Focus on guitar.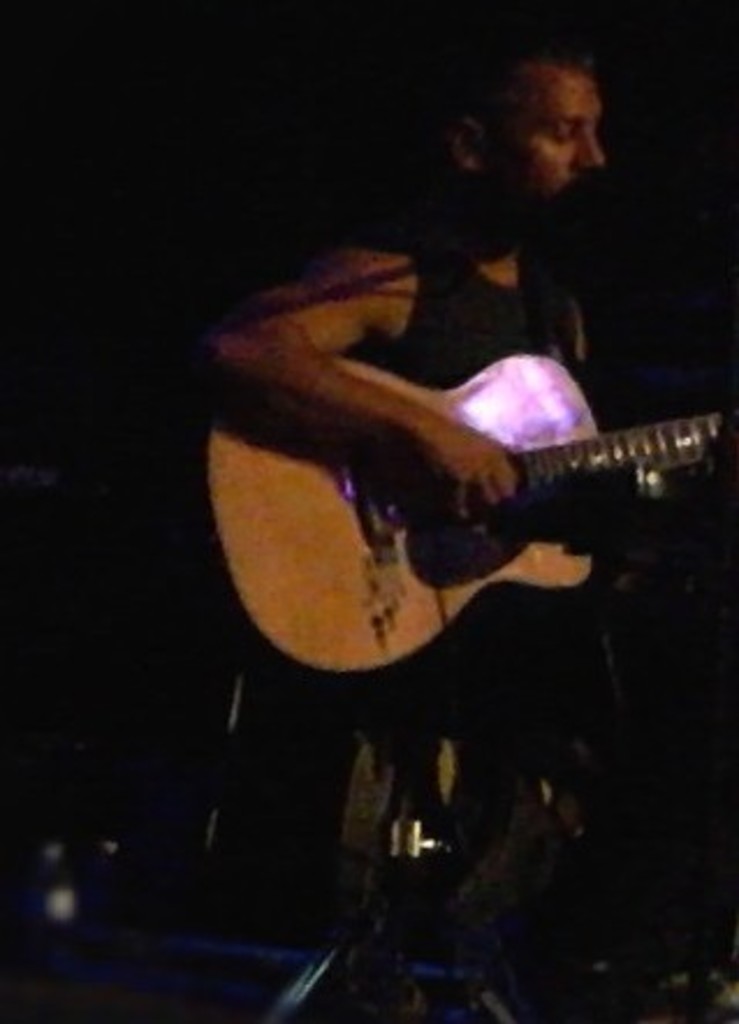
Focused at 229, 292, 718, 672.
